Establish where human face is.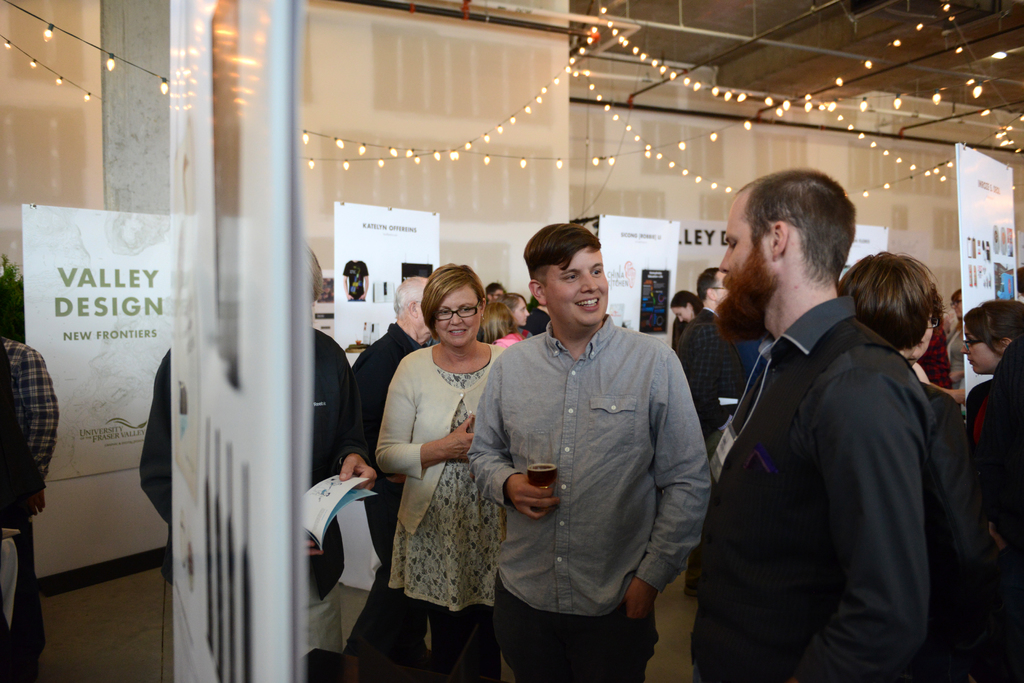
Established at left=905, top=317, right=935, bottom=360.
